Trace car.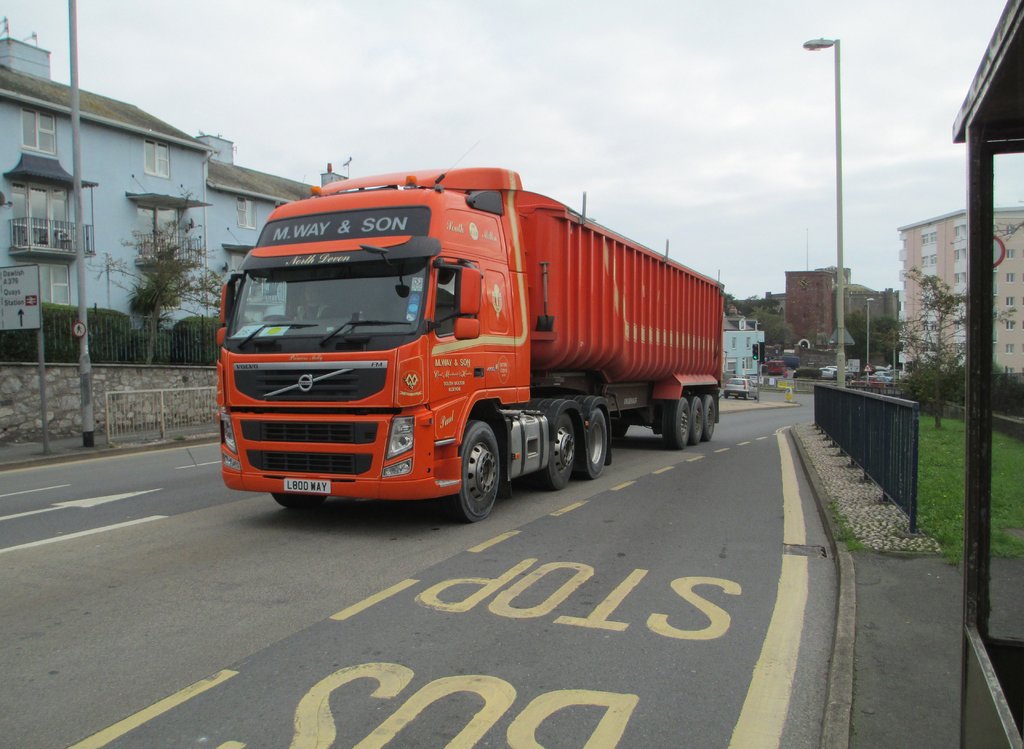
Traced to bbox=(728, 377, 755, 399).
